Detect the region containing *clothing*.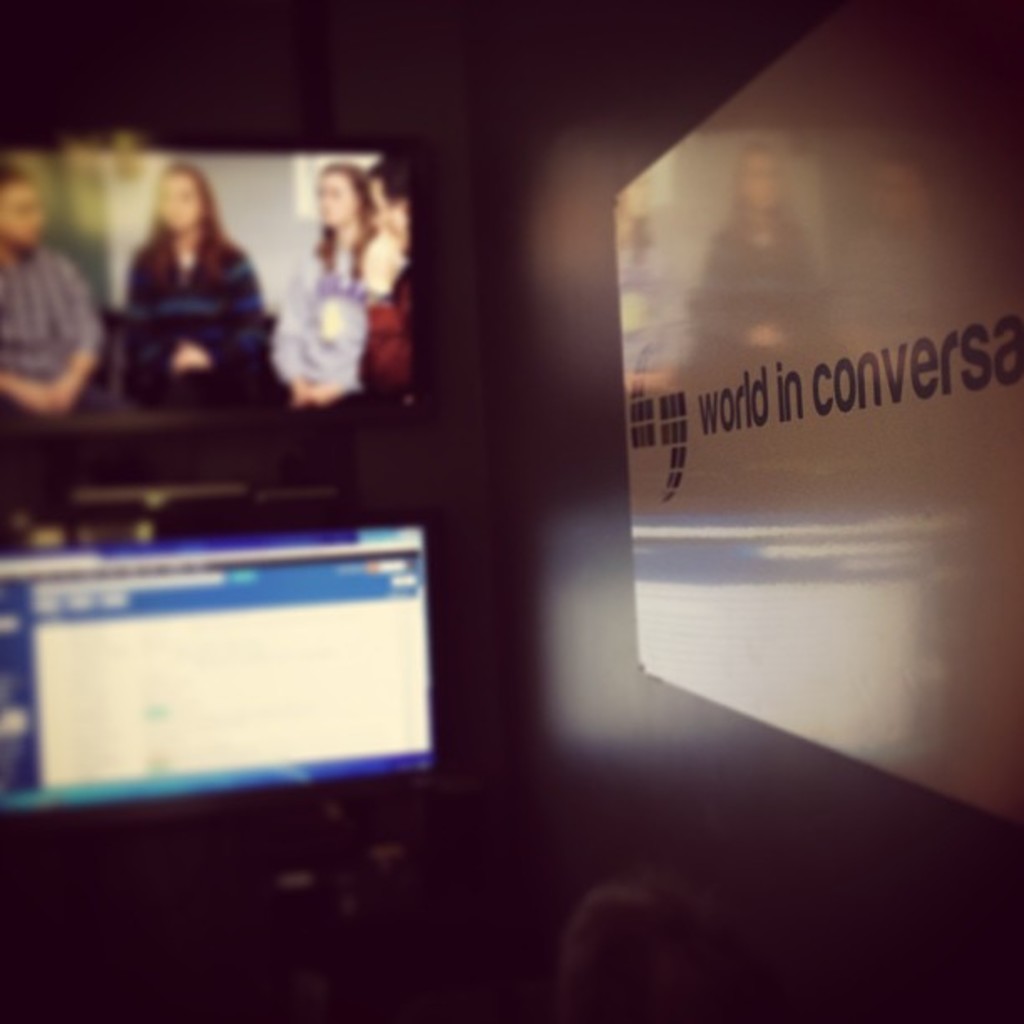
122,231,266,397.
